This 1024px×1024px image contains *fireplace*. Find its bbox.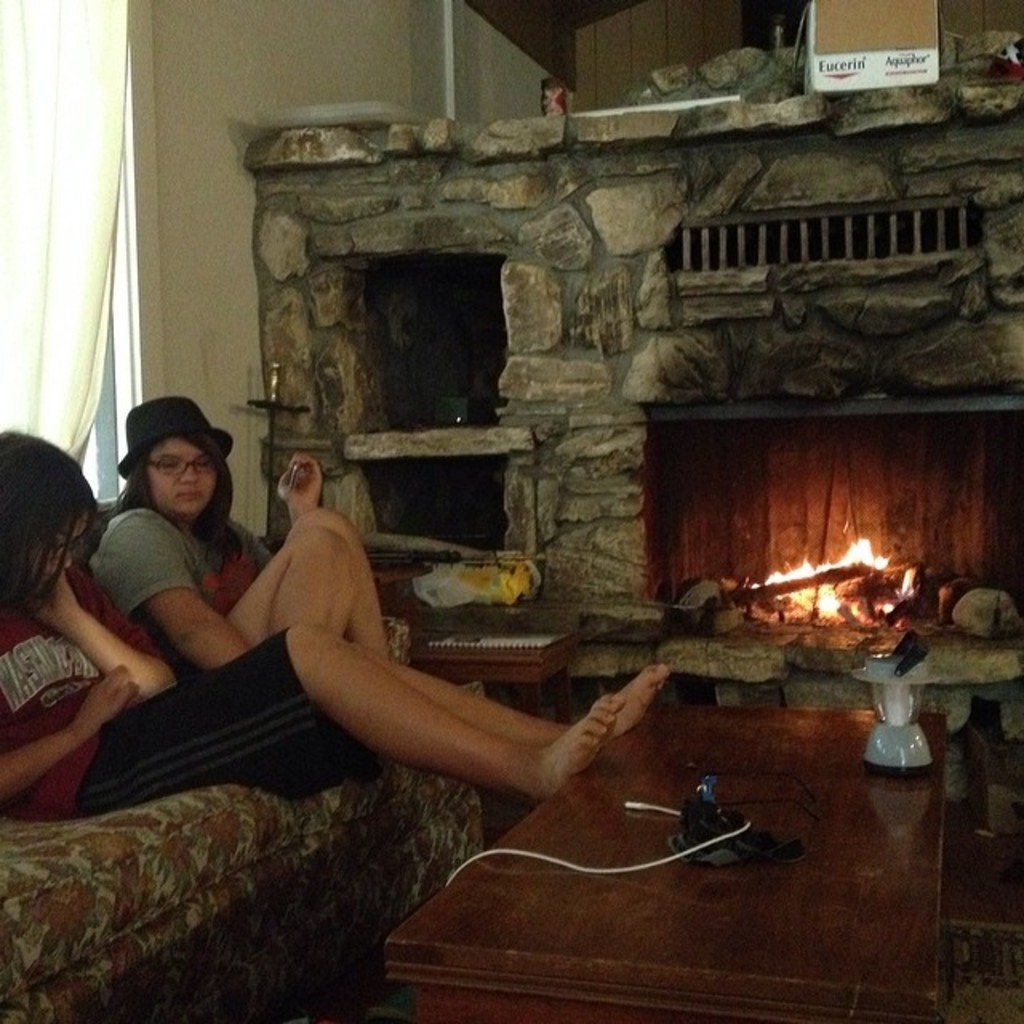
[x1=626, y1=397, x2=1022, y2=701].
